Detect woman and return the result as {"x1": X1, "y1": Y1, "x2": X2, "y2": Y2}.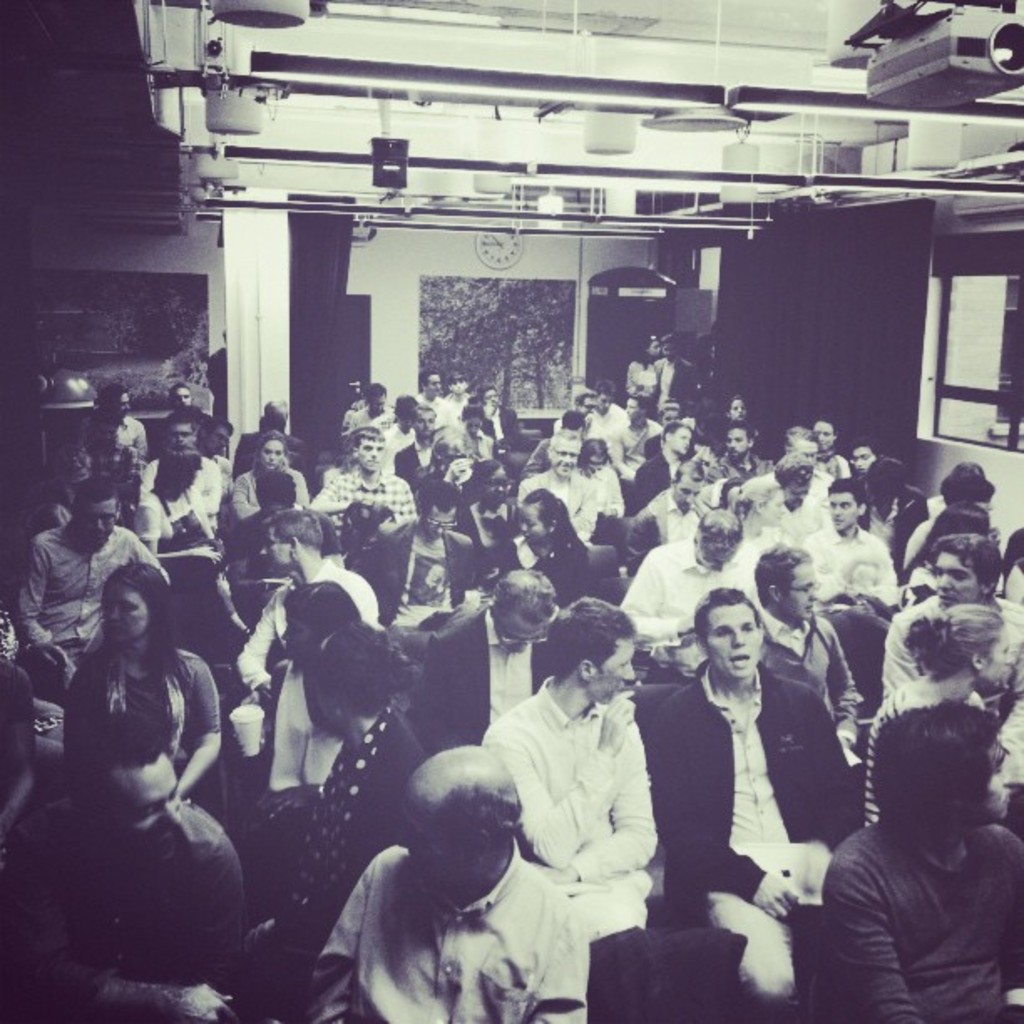
{"x1": 624, "y1": 330, "x2": 664, "y2": 413}.
